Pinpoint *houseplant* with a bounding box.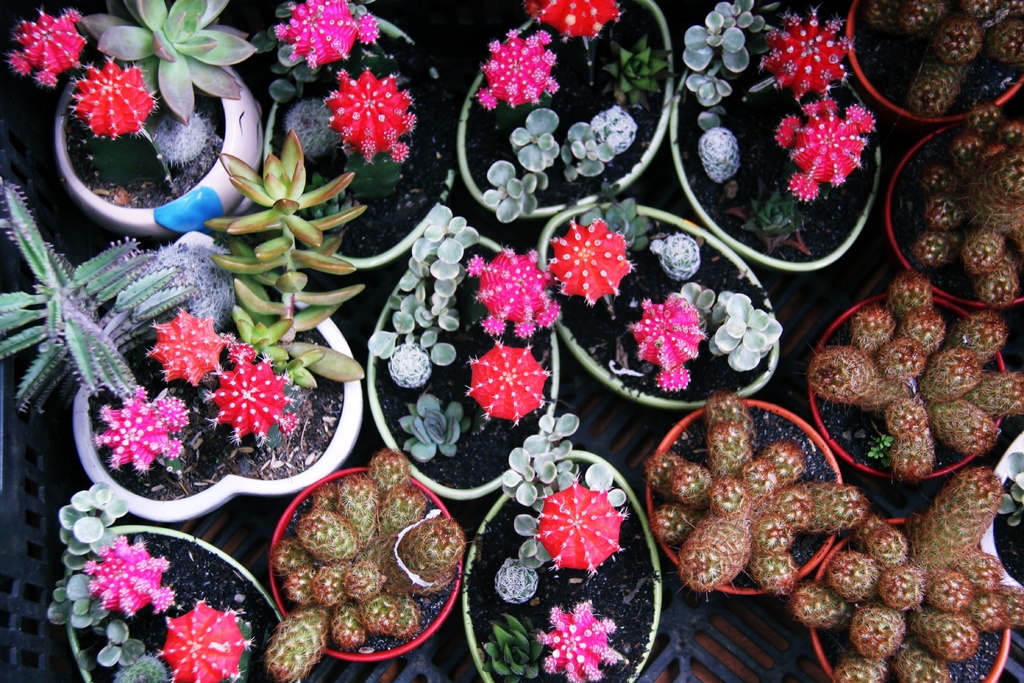
463/397/665/682.
